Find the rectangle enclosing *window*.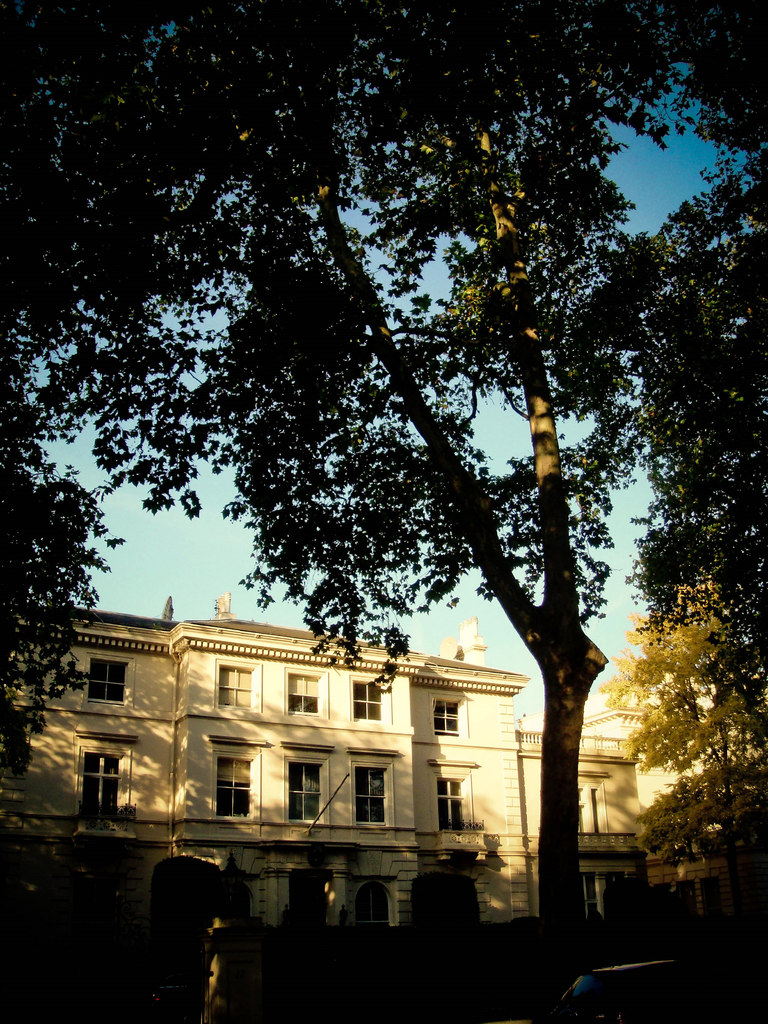
l=356, t=680, r=386, b=720.
